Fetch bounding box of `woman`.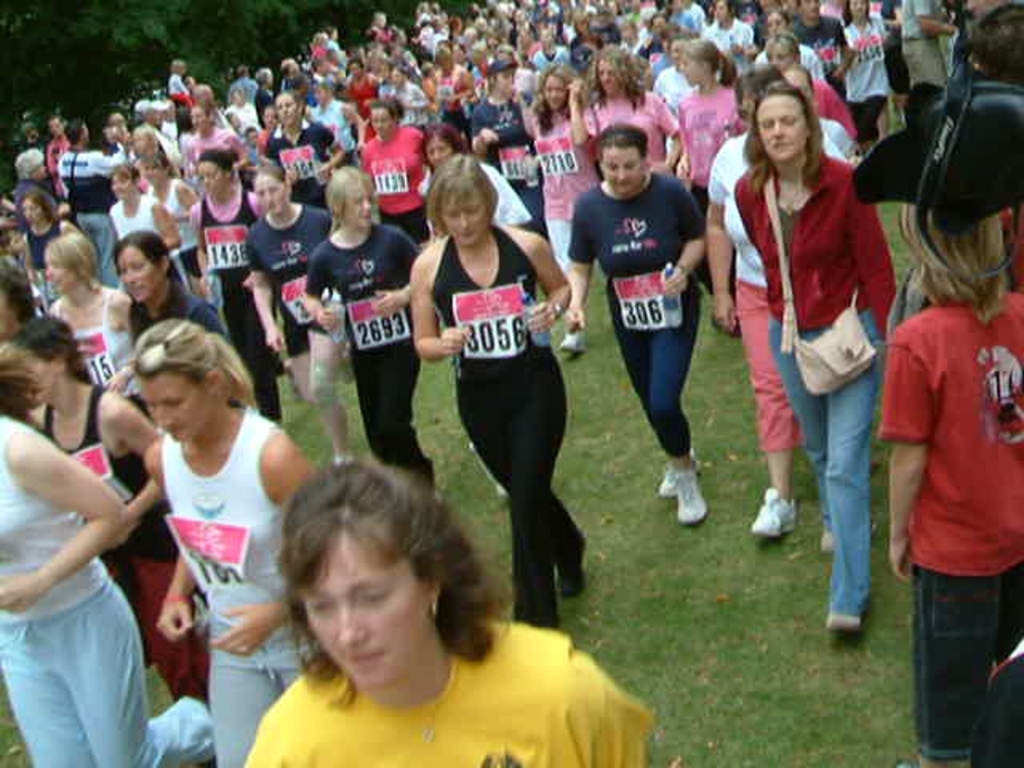
Bbox: select_region(837, 0, 893, 141).
